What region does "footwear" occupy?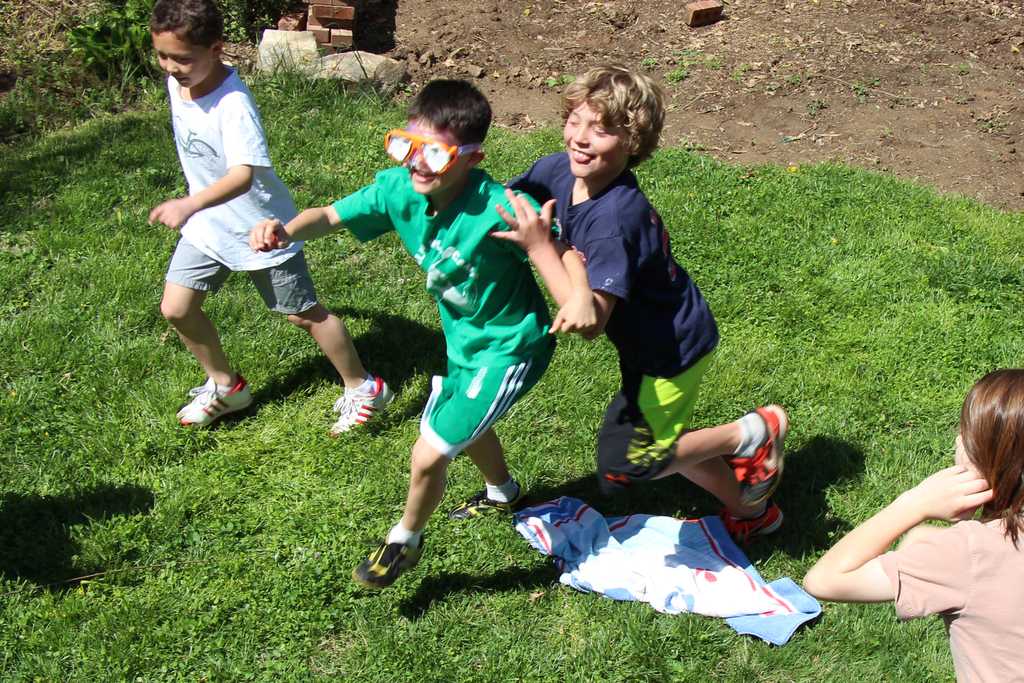
crop(729, 407, 788, 513).
